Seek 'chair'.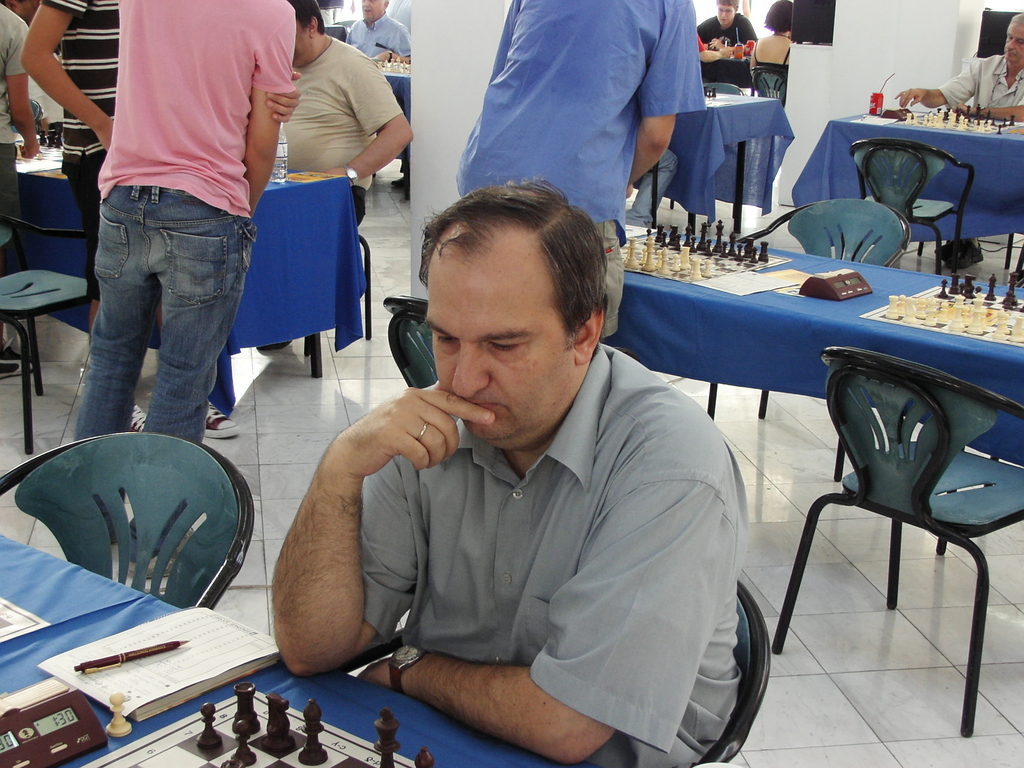
<region>10, 95, 42, 135</region>.
